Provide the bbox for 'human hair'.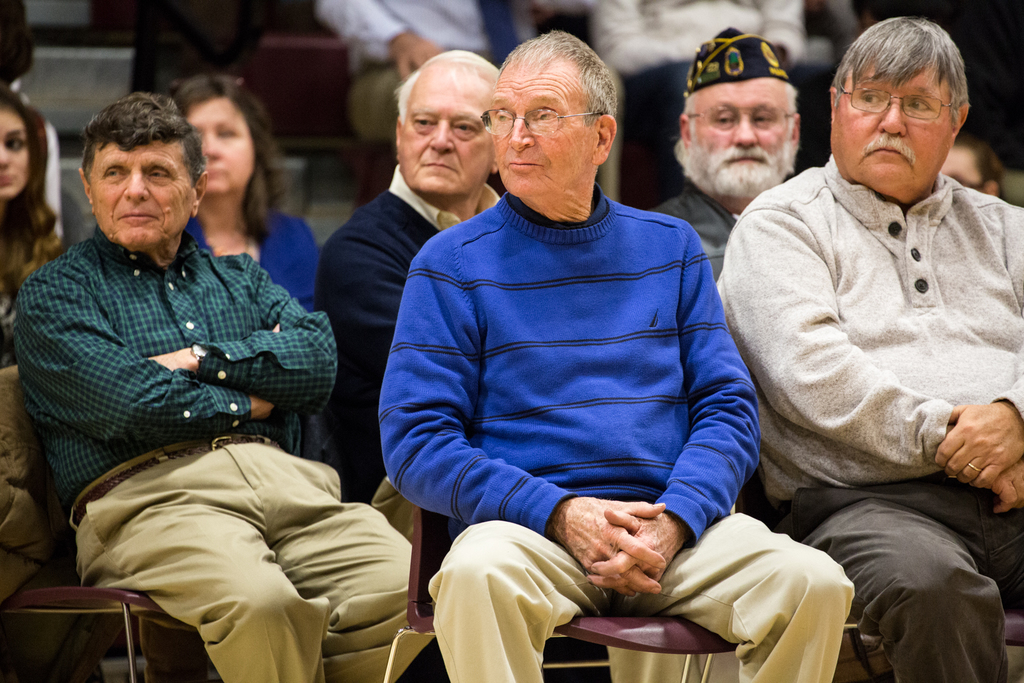
l=82, t=97, r=200, b=199.
